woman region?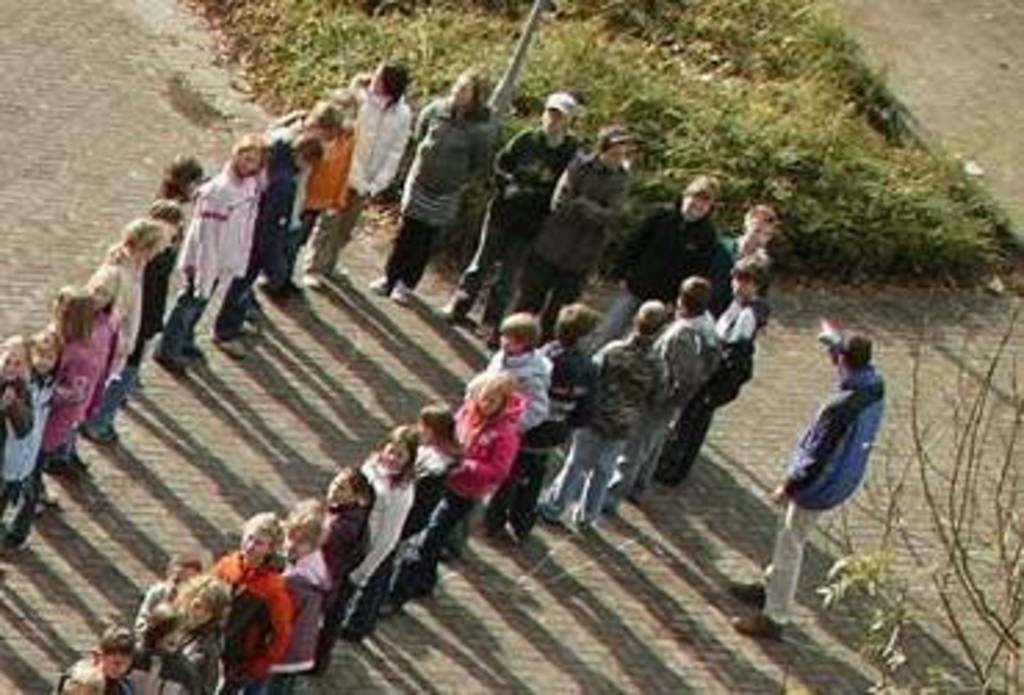
crop(136, 554, 202, 634)
